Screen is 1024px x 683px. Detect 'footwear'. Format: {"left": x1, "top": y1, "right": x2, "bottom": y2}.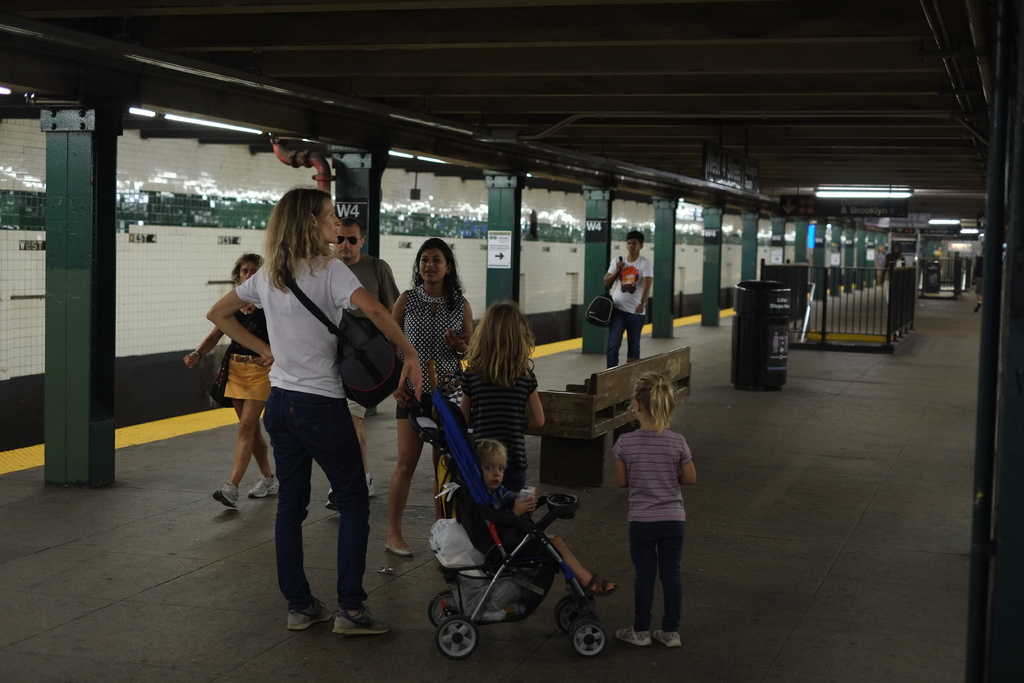
{"left": 580, "top": 572, "right": 621, "bottom": 598}.
